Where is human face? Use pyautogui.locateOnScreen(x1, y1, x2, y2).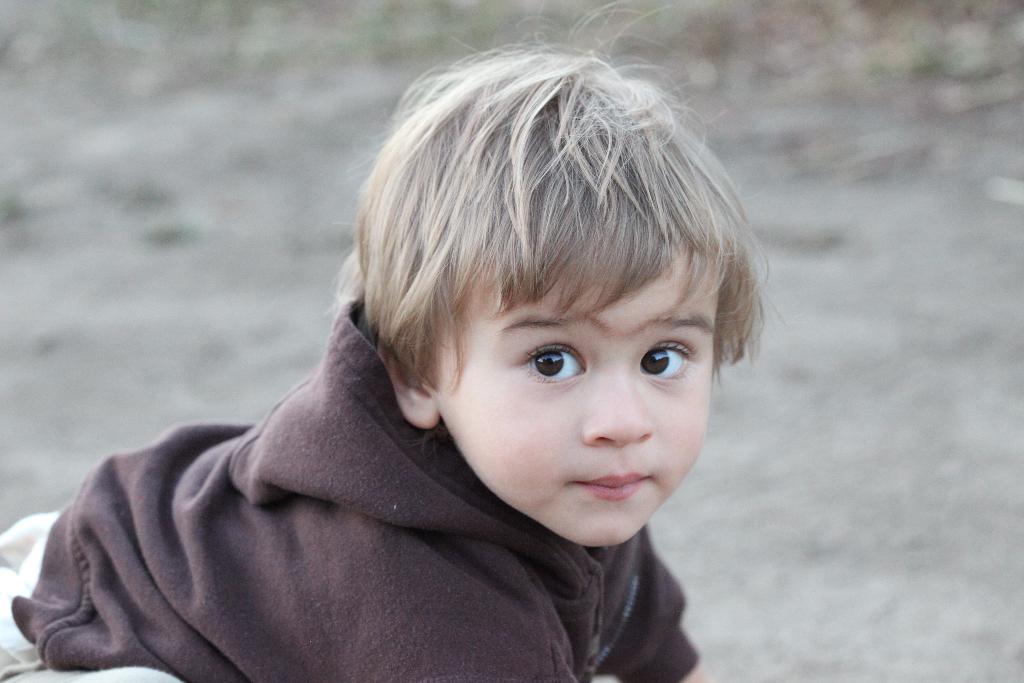
pyautogui.locateOnScreen(463, 254, 711, 547).
